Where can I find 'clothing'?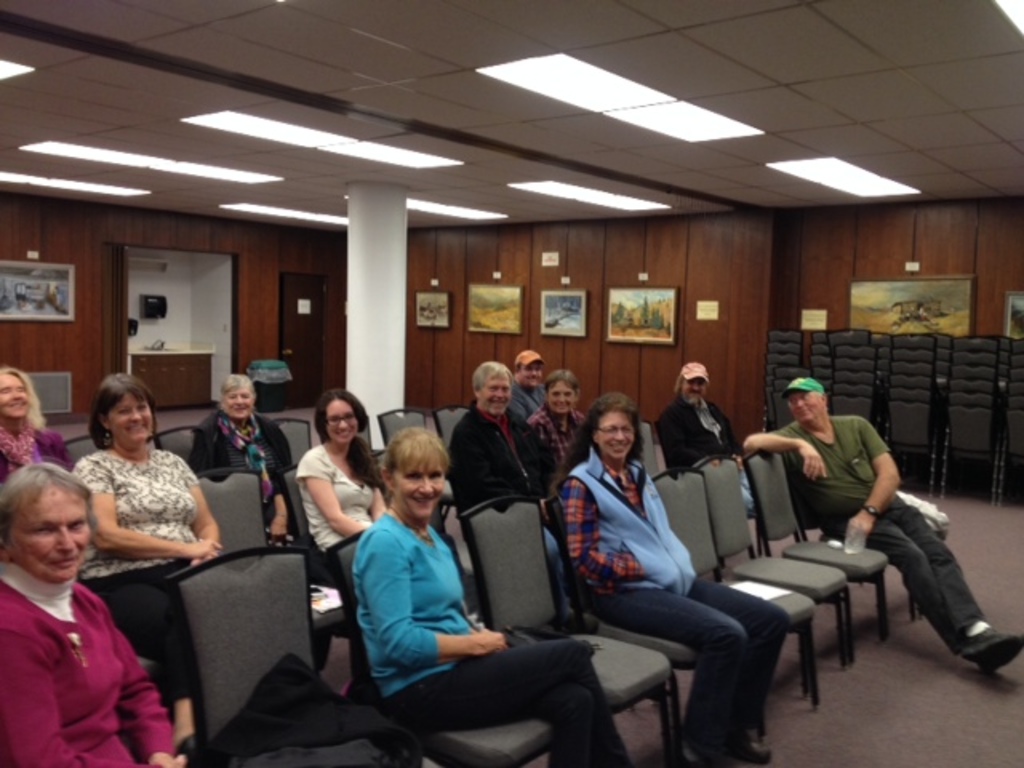
You can find it at [307,443,381,563].
